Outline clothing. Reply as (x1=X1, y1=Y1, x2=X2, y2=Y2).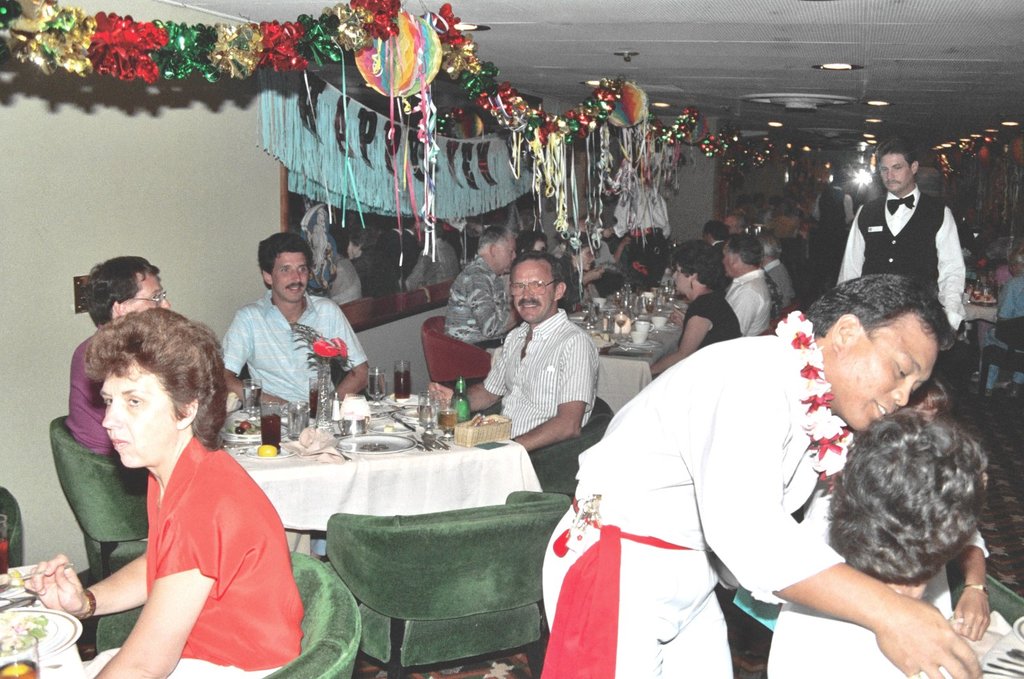
(x1=679, y1=289, x2=744, y2=345).
